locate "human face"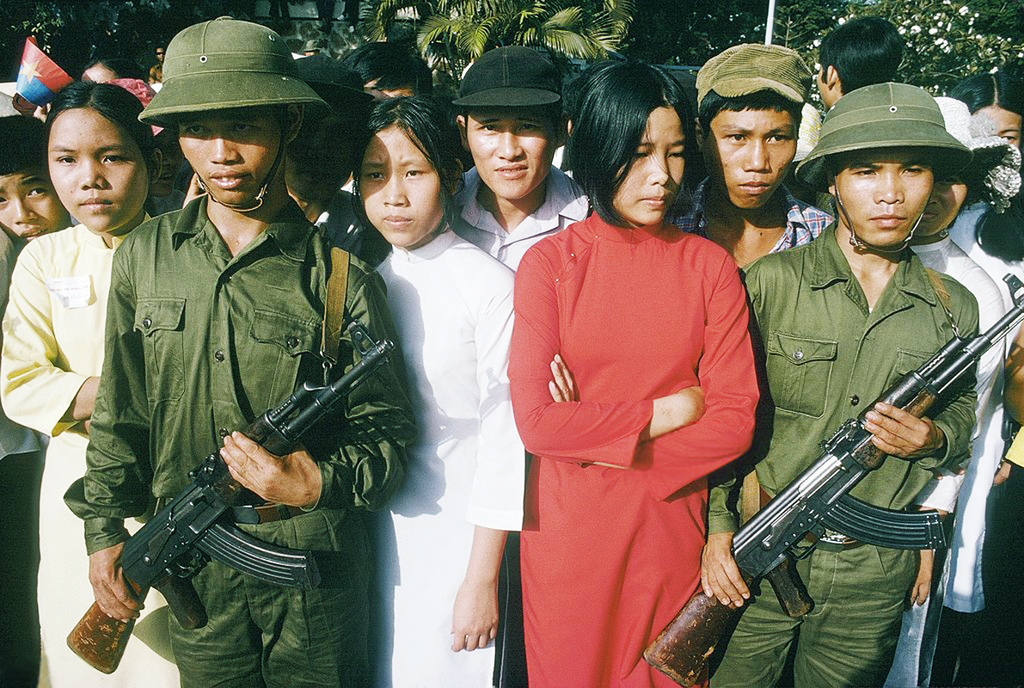
51/108/160/229
